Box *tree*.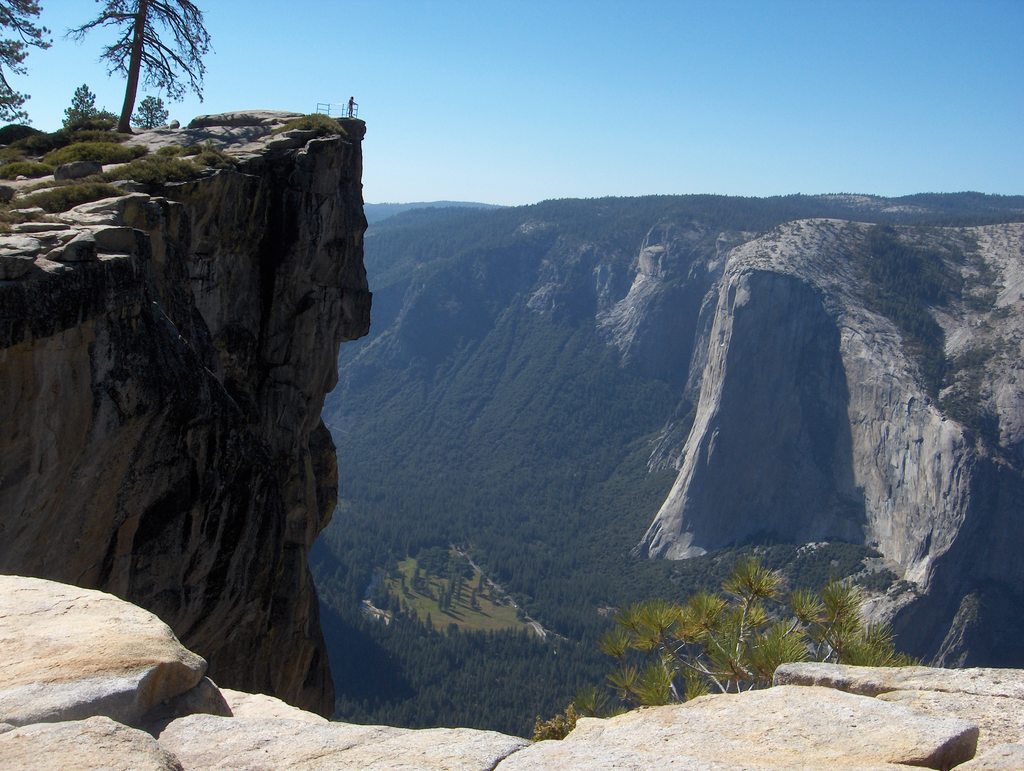
(left=528, top=555, right=925, bottom=741).
